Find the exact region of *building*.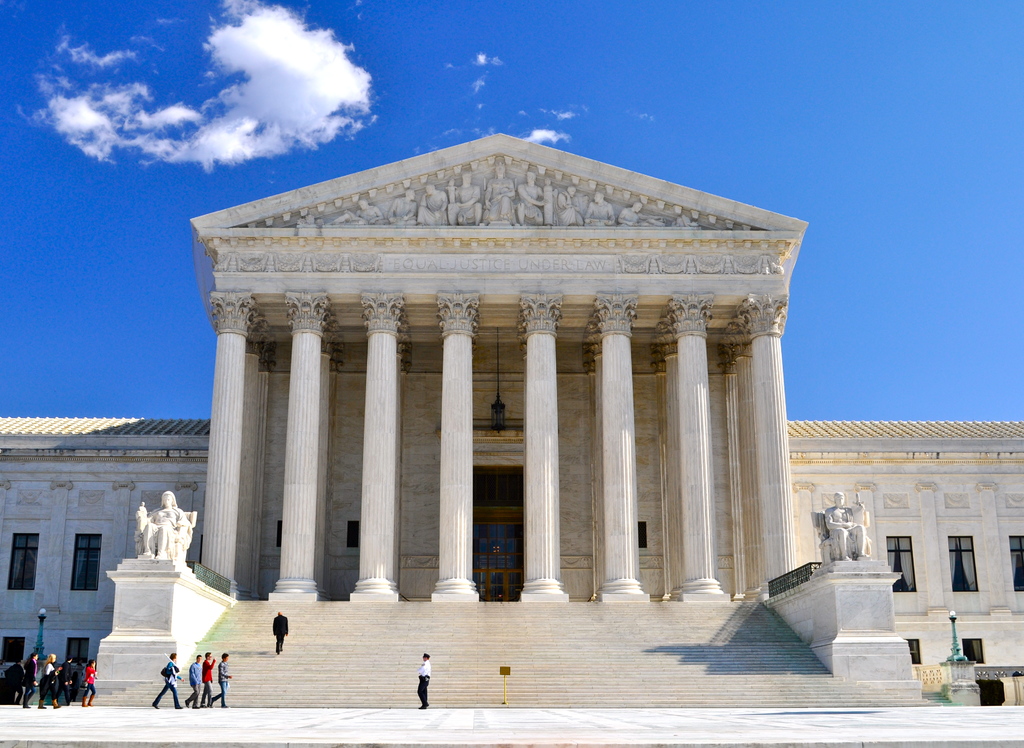
Exact region: 0:132:1023:694.
